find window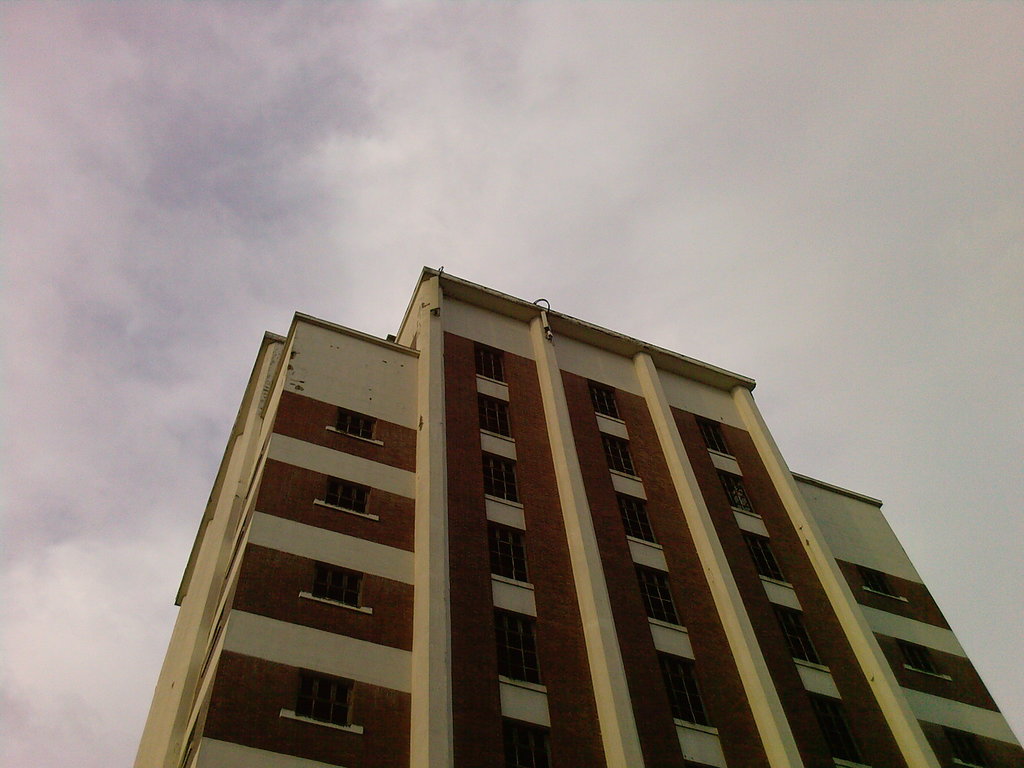
{"x1": 474, "y1": 341, "x2": 504, "y2": 382}
